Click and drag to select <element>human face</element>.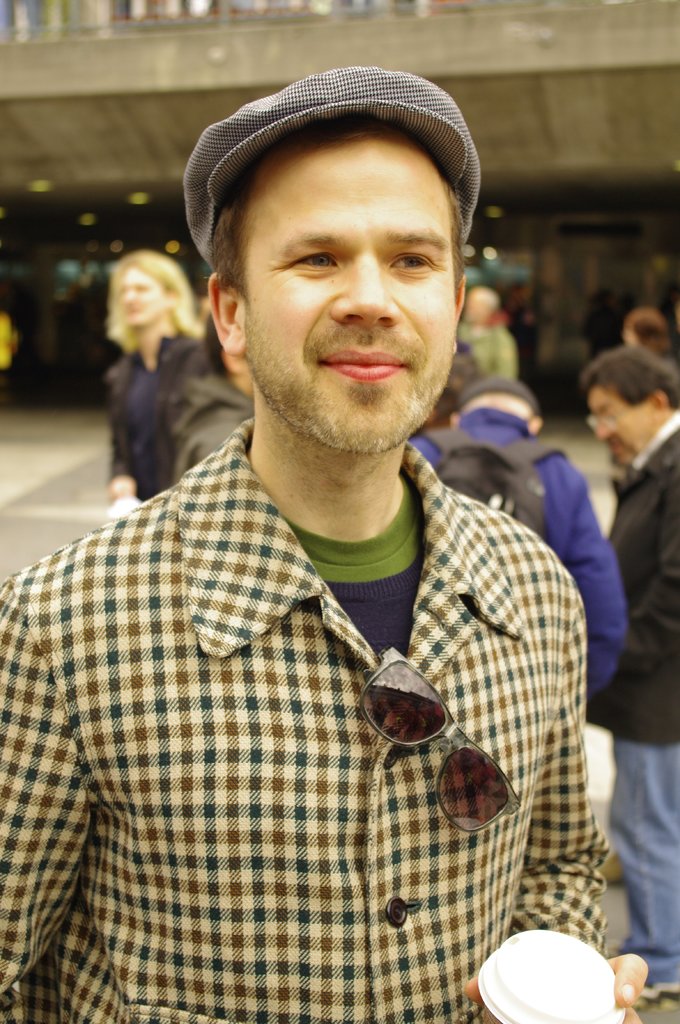
Selection: [left=120, top=259, right=169, bottom=323].
